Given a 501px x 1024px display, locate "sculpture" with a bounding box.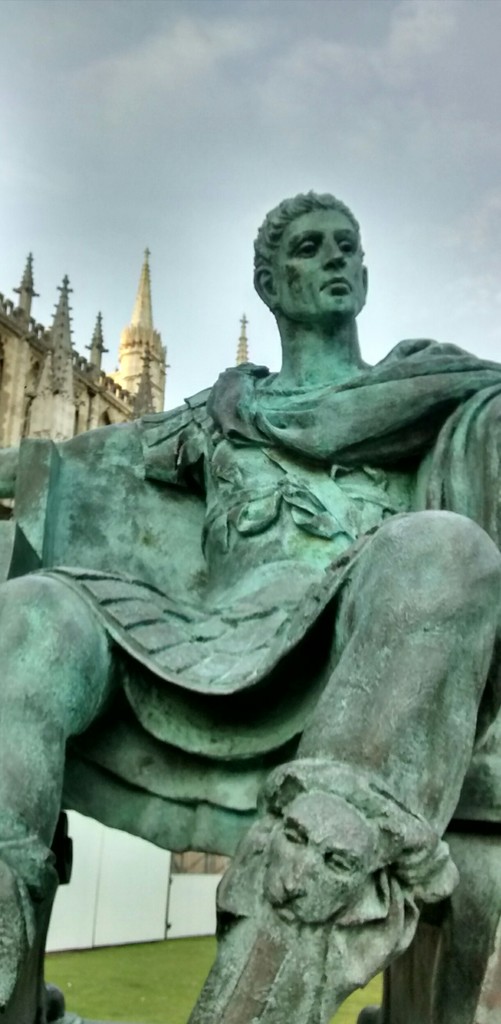
Located: detection(0, 176, 495, 1023).
